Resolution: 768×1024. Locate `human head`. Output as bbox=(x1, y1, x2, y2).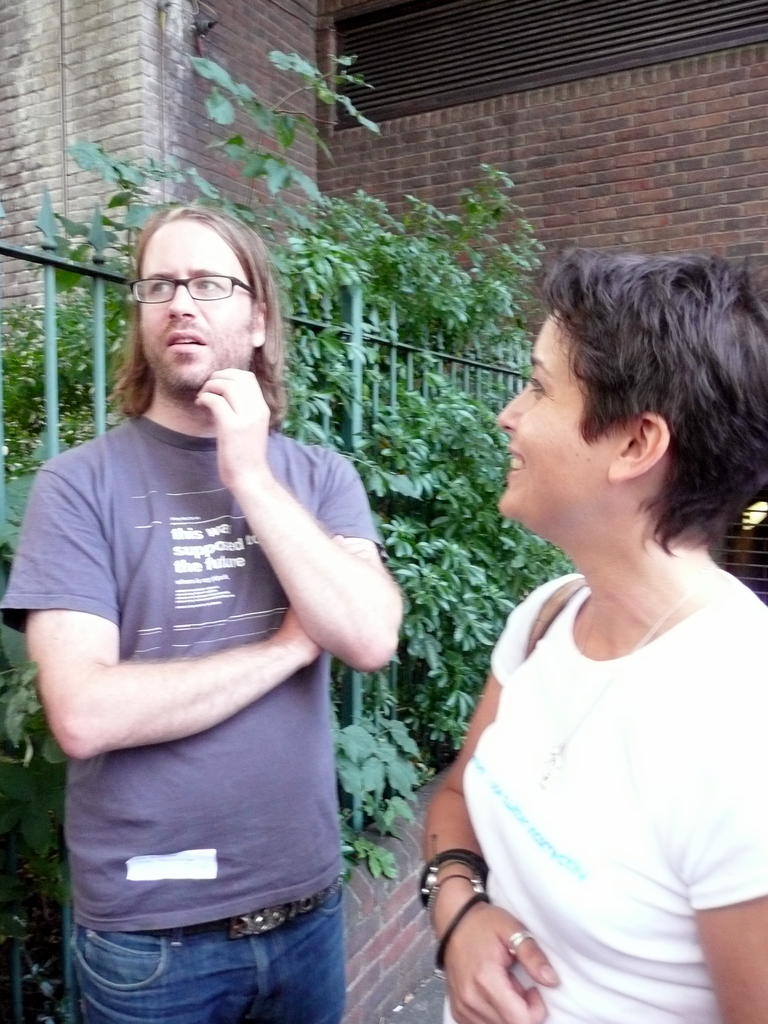
bbox=(495, 235, 744, 576).
